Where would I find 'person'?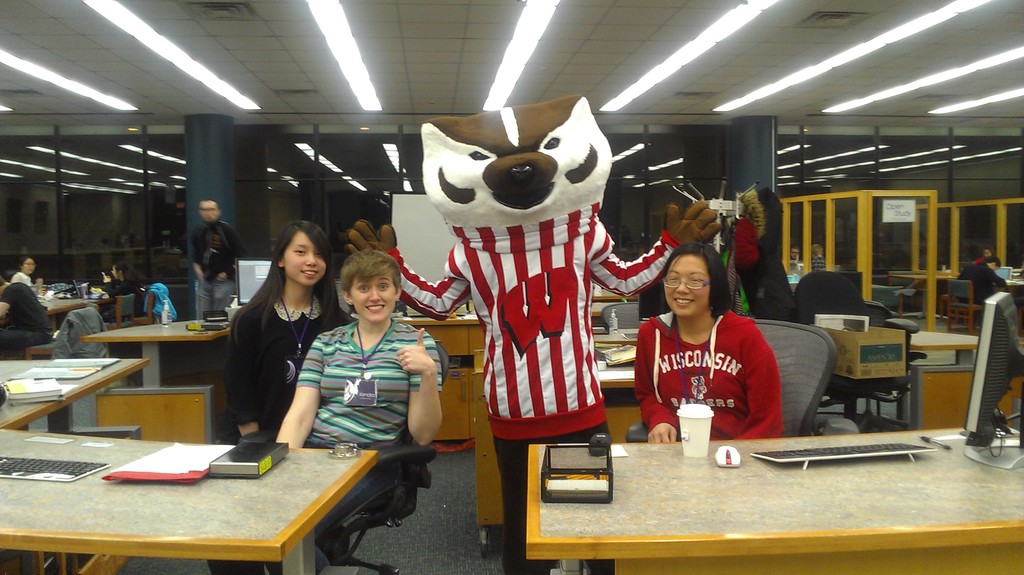
At left=190, top=194, right=250, bottom=316.
